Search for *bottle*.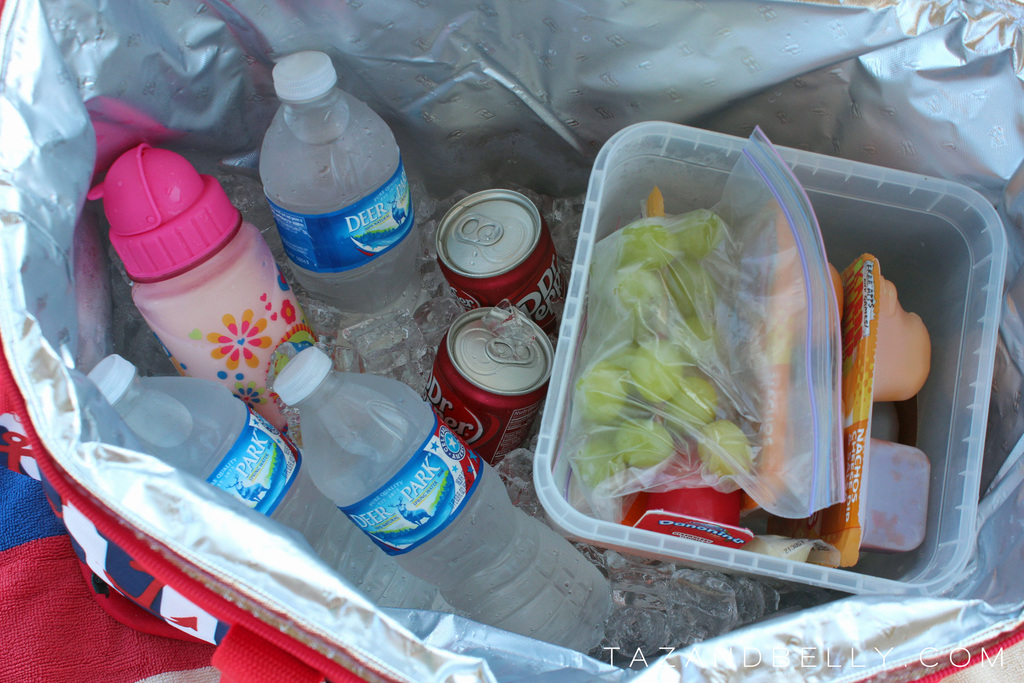
Found at l=237, t=56, r=410, b=318.
